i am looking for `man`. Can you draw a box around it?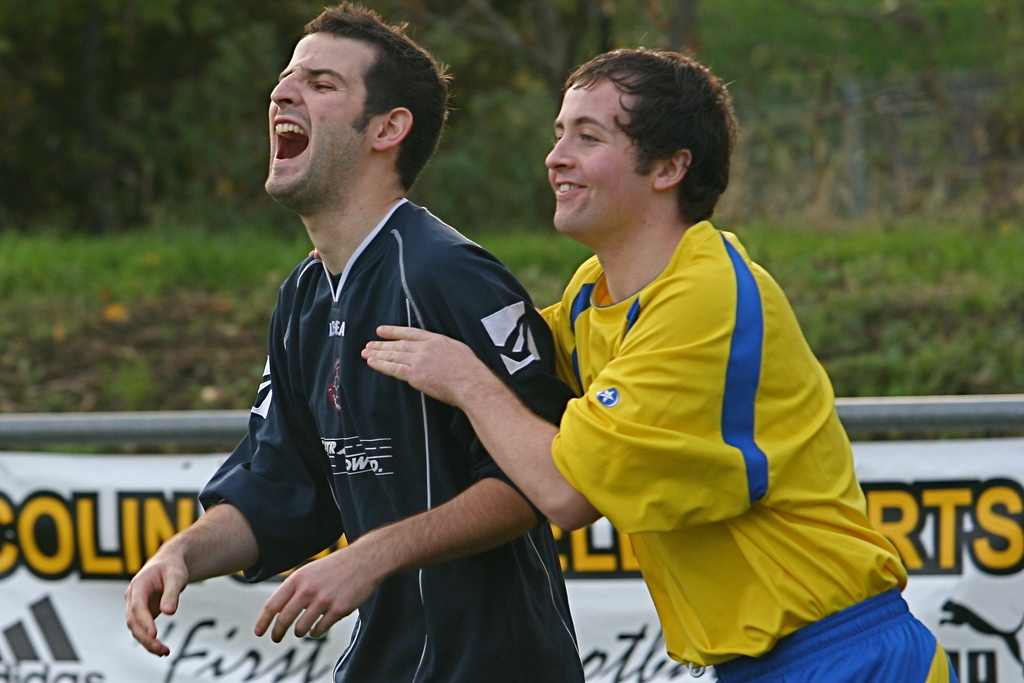
Sure, the bounding box is <region>122, 0, 594, 682</region>.
